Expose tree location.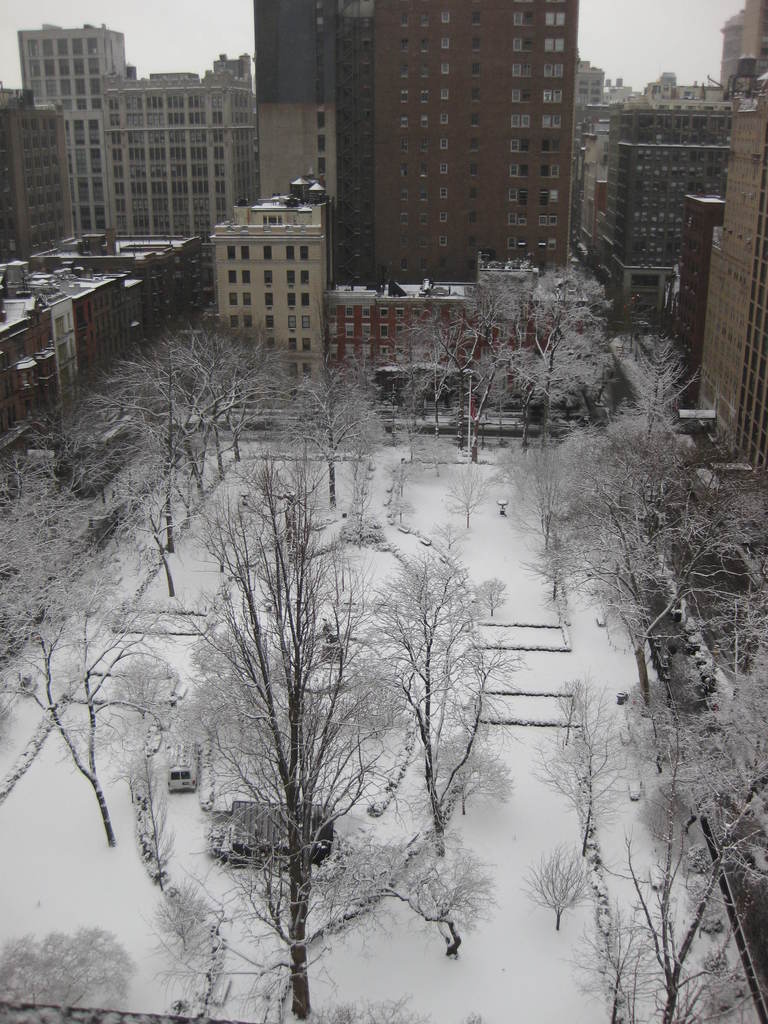
Exposed at detection(602, 330, 724, 445).
